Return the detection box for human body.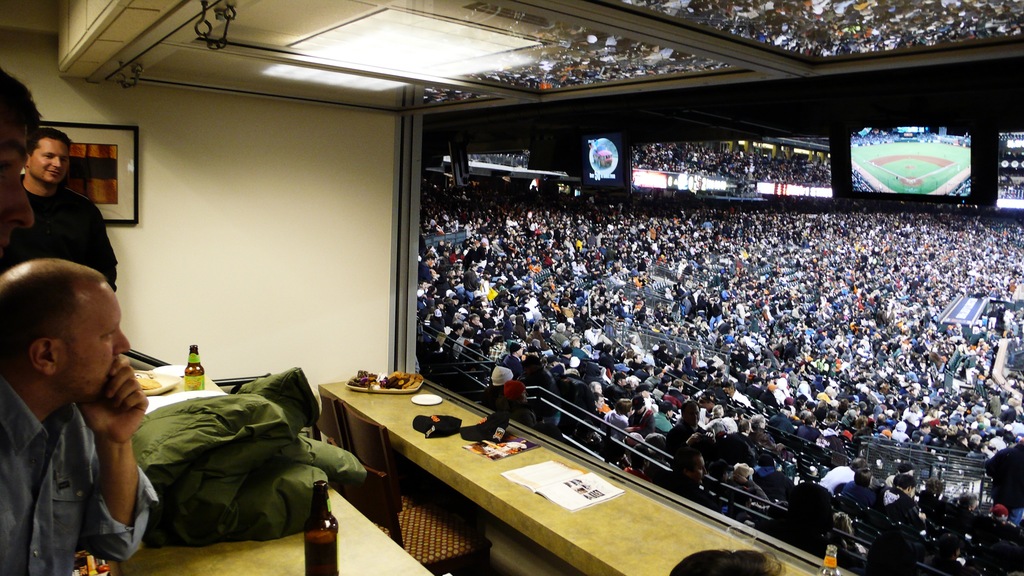
detection(670, 291, 671, 292).
